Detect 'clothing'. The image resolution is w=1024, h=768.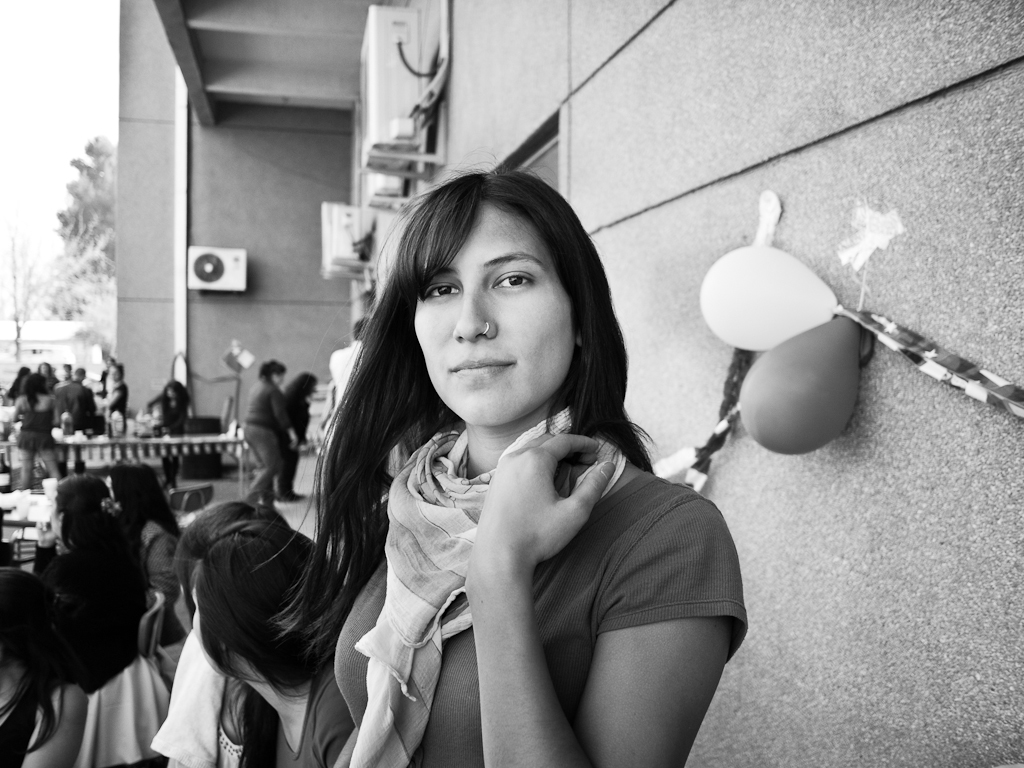
region(242, 374, 293, 510).
